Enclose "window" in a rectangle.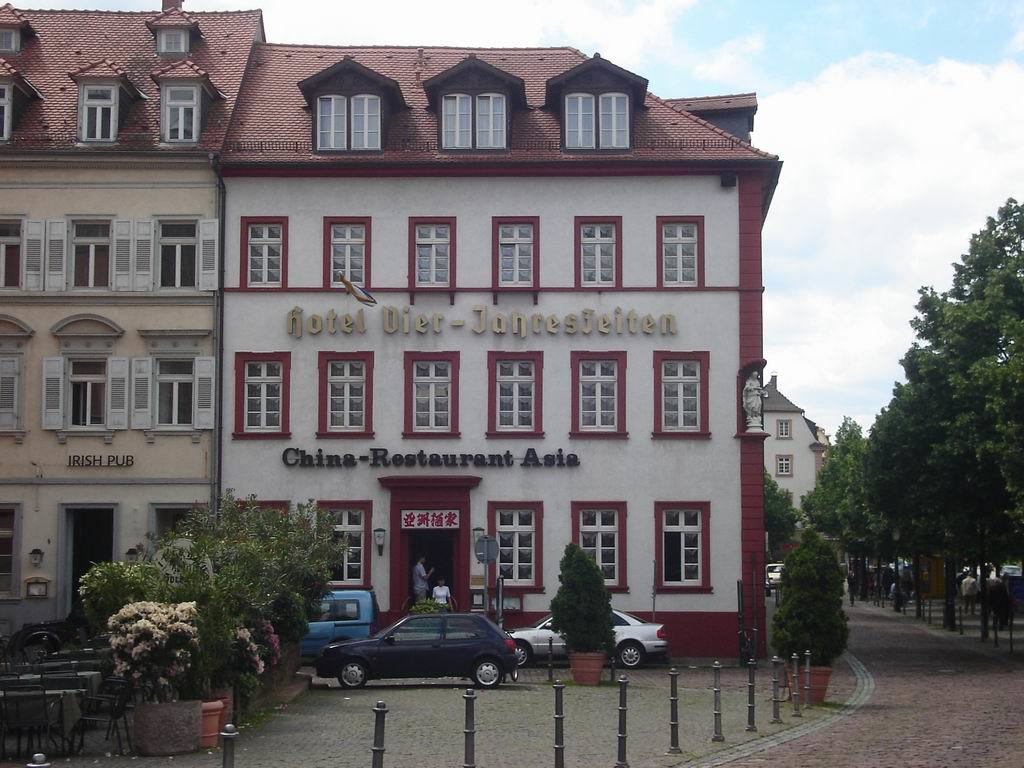
{"x1": 152, "y1": 350, "x2": 198, "y2": 430}.
